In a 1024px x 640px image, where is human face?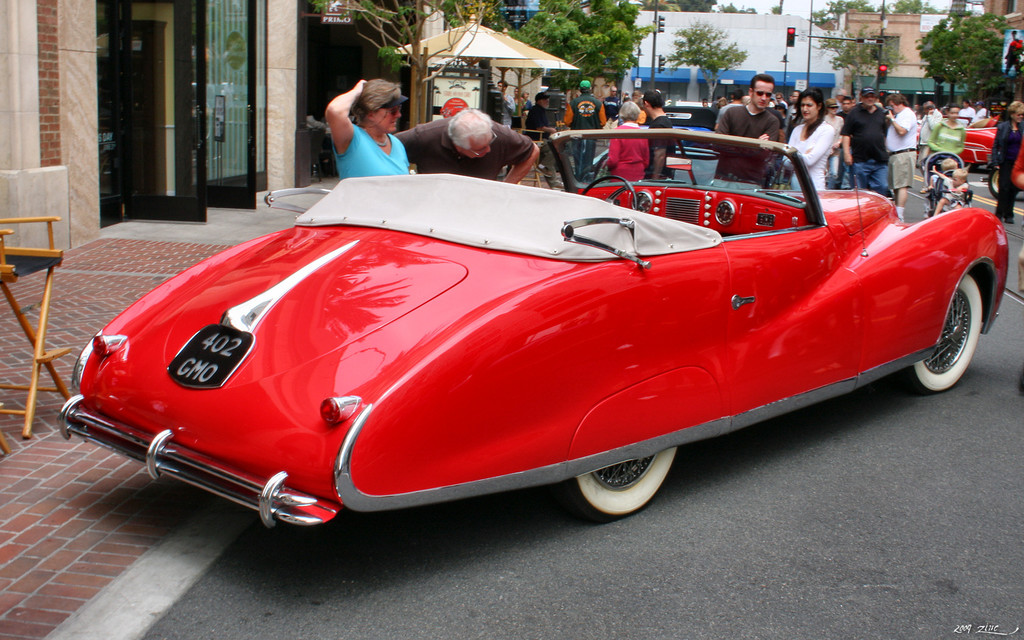
bbox=[522, 90, 528, 101].
